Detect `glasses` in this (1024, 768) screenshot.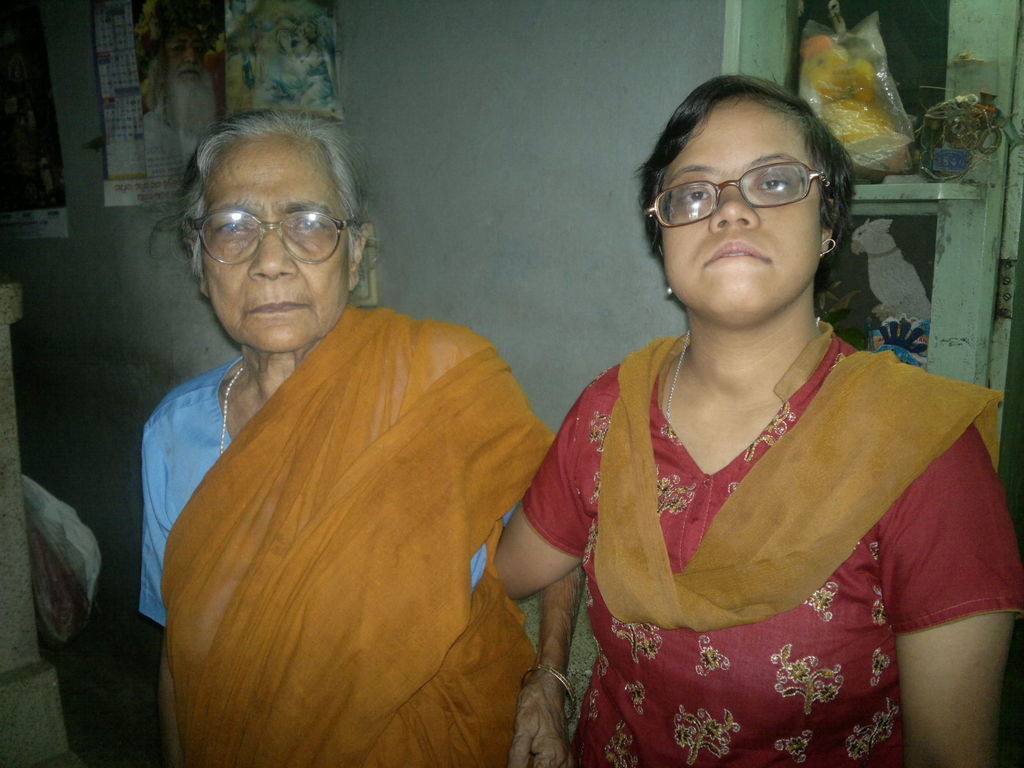
Detection: region(181, 208, 358, 265).
